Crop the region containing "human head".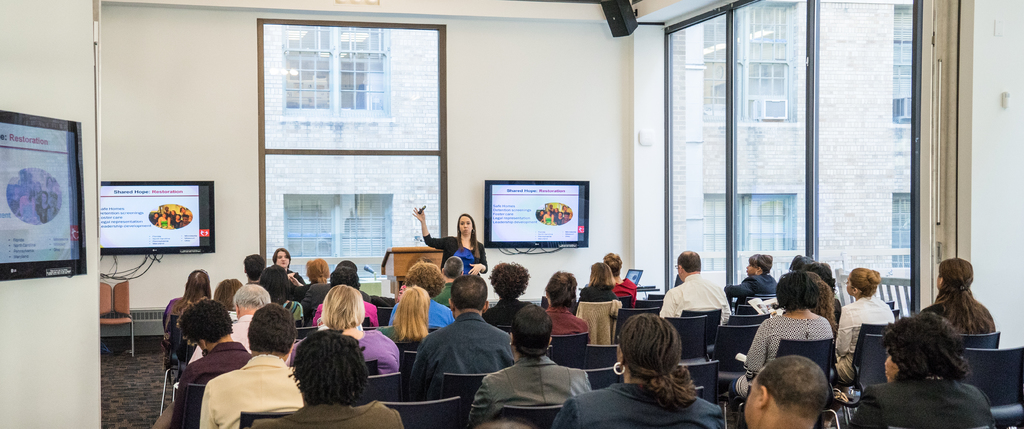
Crop region: {"x1": 456, "y1": 210, "x2": 476, "y2": 238}.
